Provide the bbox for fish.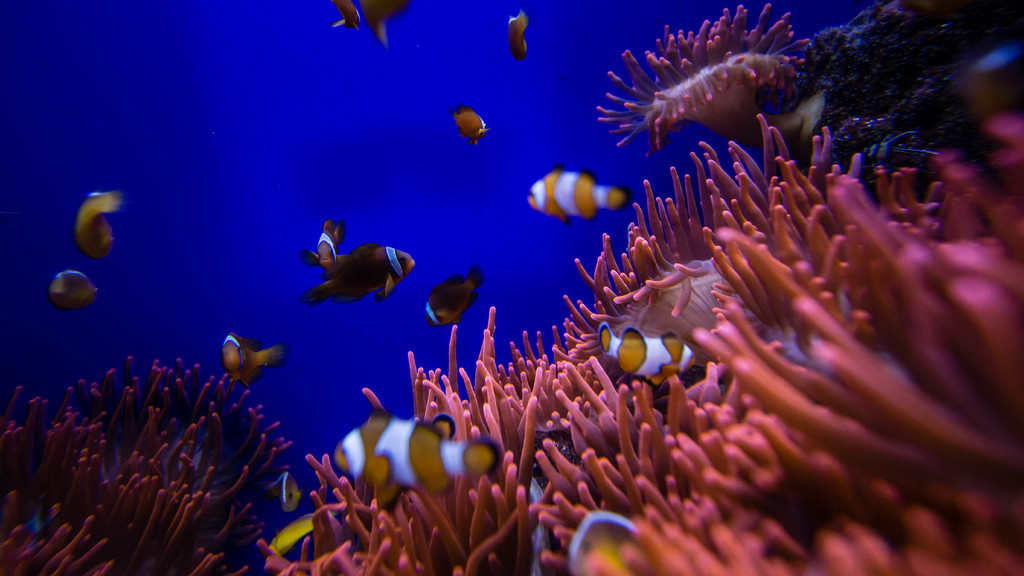
{"left": 426, "top": 271, "right": 482, "bottom": 334}.
